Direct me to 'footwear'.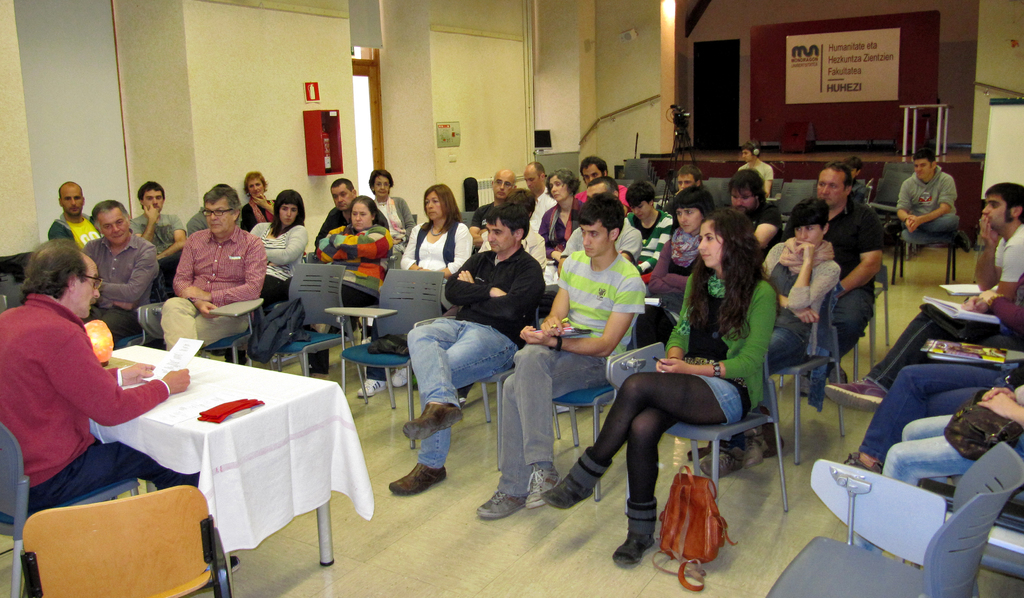
Direction: 955, 227, 972, 255.
